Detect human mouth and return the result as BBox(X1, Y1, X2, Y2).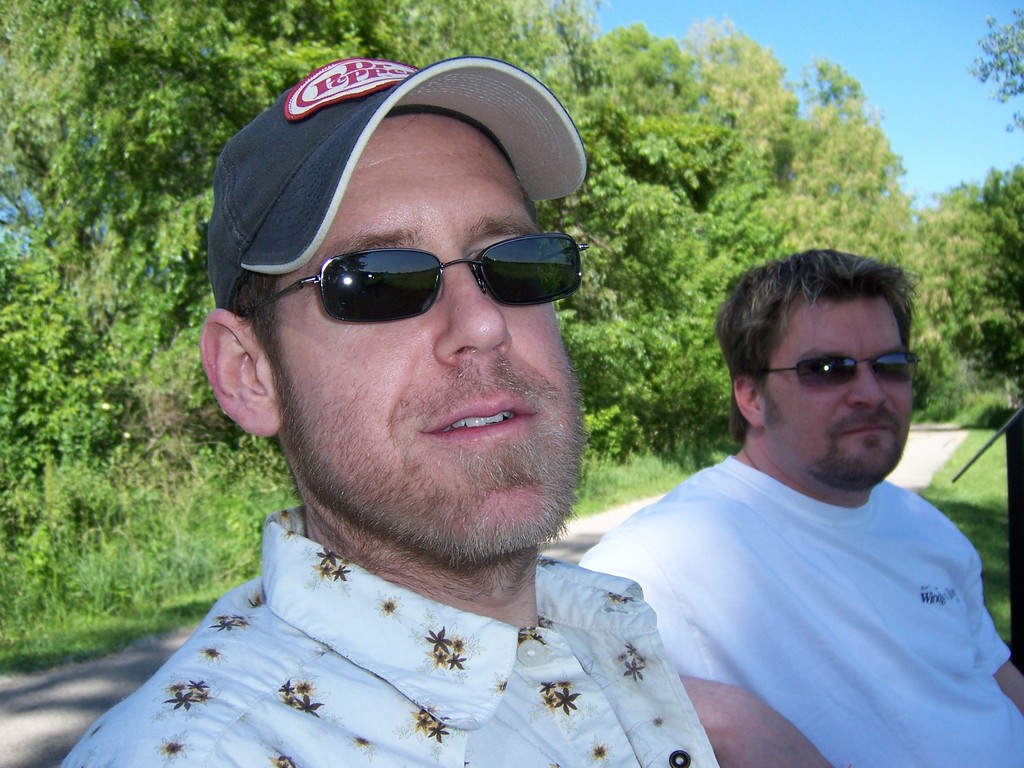
BBox(847, 424, 896, 447).
